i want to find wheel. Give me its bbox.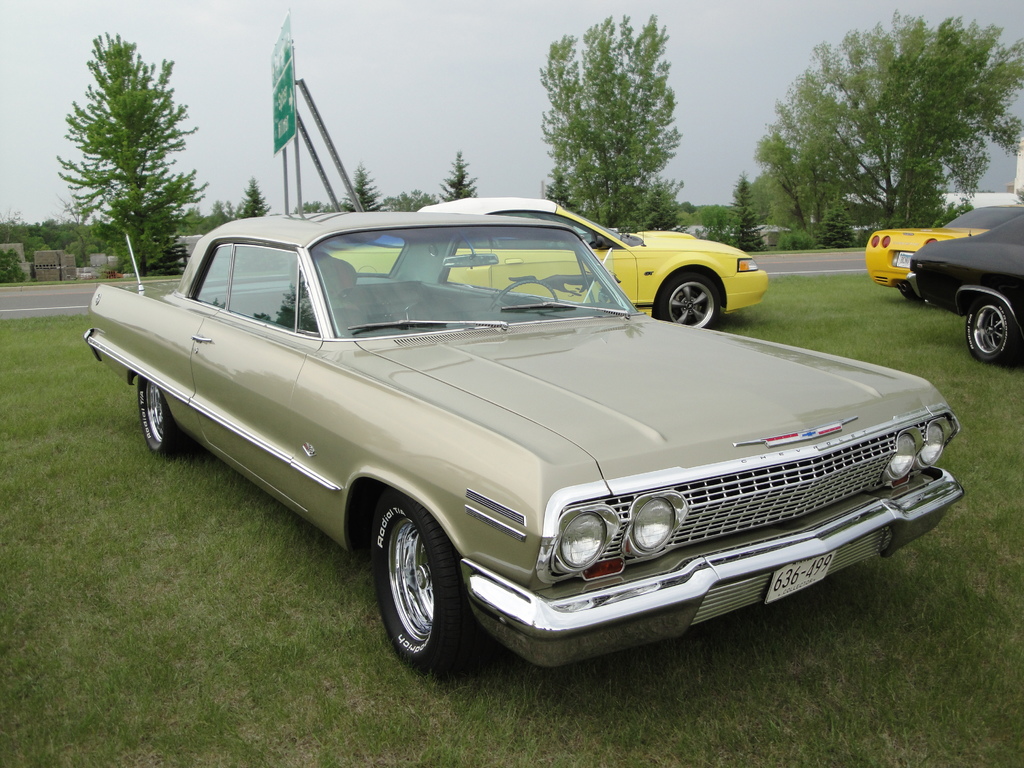
rect(490, 279, 559, 312).
